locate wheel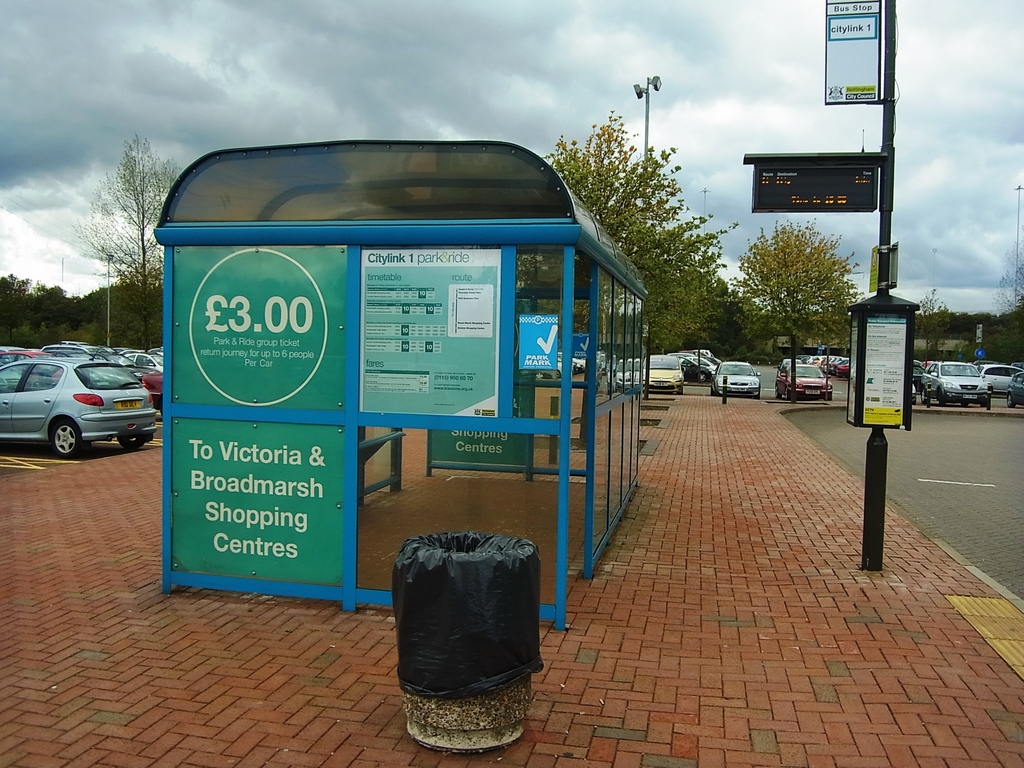
bbox=(698, 372, 708, 385)
